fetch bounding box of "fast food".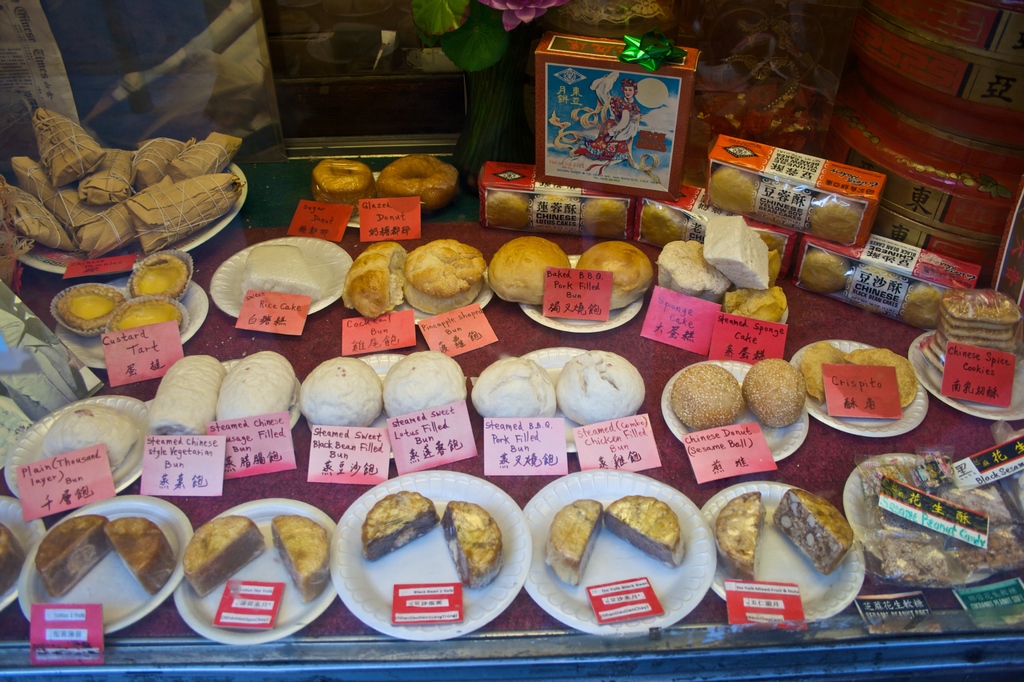
Bbox: 800/342/843/400.
